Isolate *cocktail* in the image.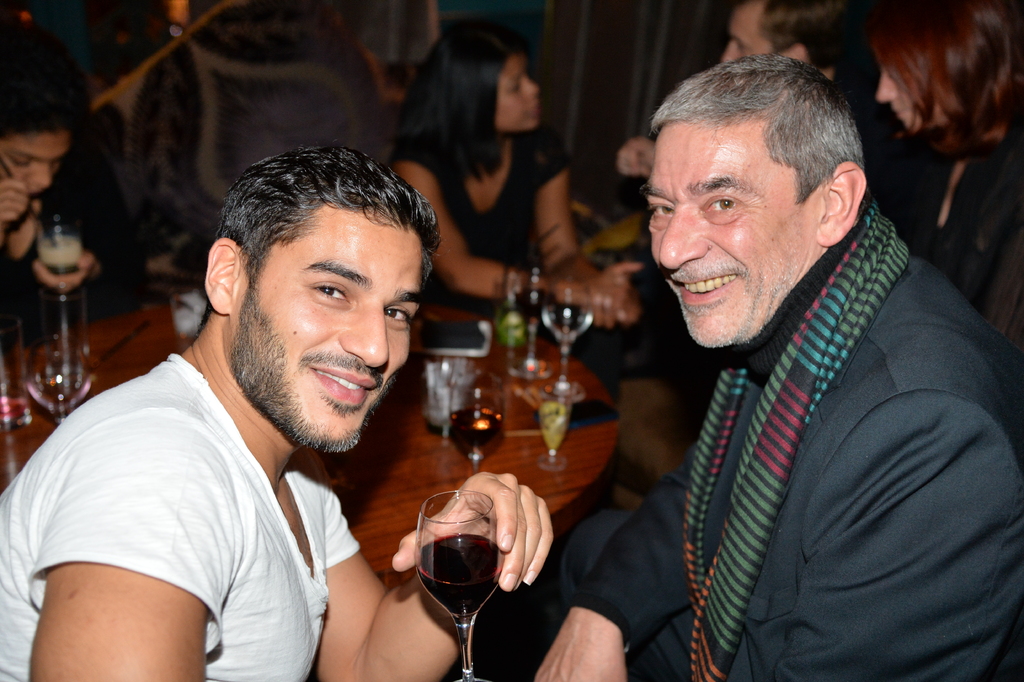
Isolated region: <bbox>447, 369, 511, 489</bbox>.
